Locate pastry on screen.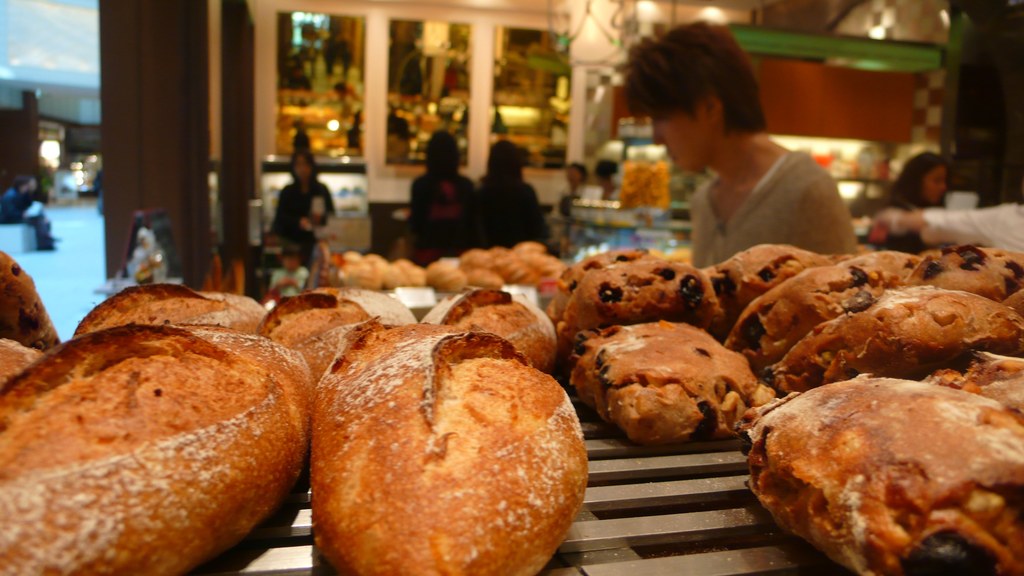
On screen at pyautogui.locateOnScreen(725, 258, 919, 367).
